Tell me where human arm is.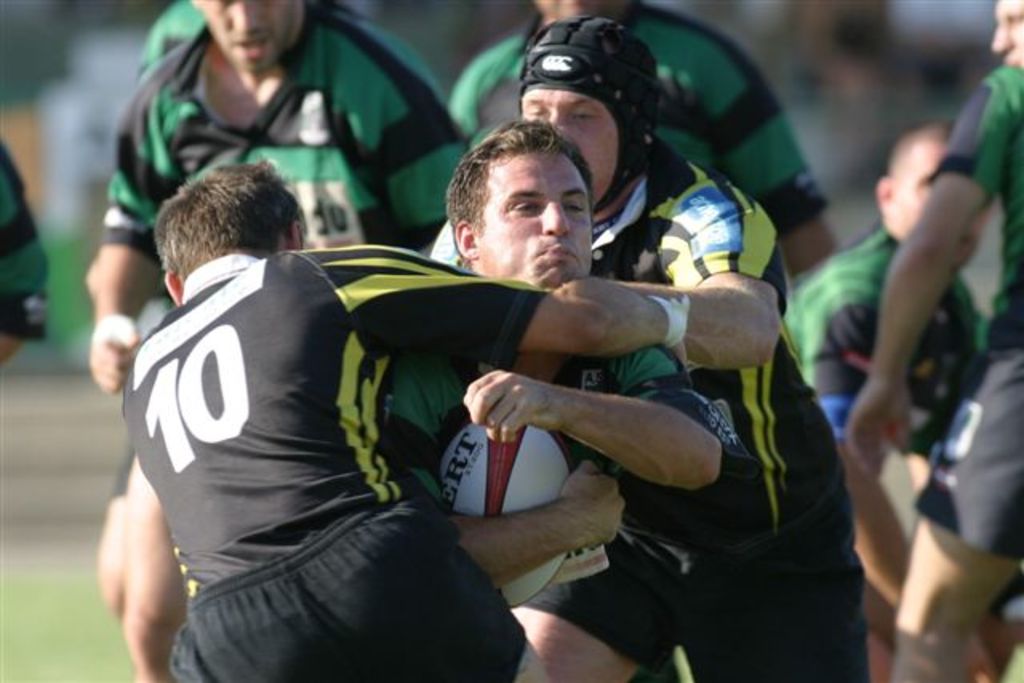
human arm is at (left=82, top=77, right=173, bottom=403).
